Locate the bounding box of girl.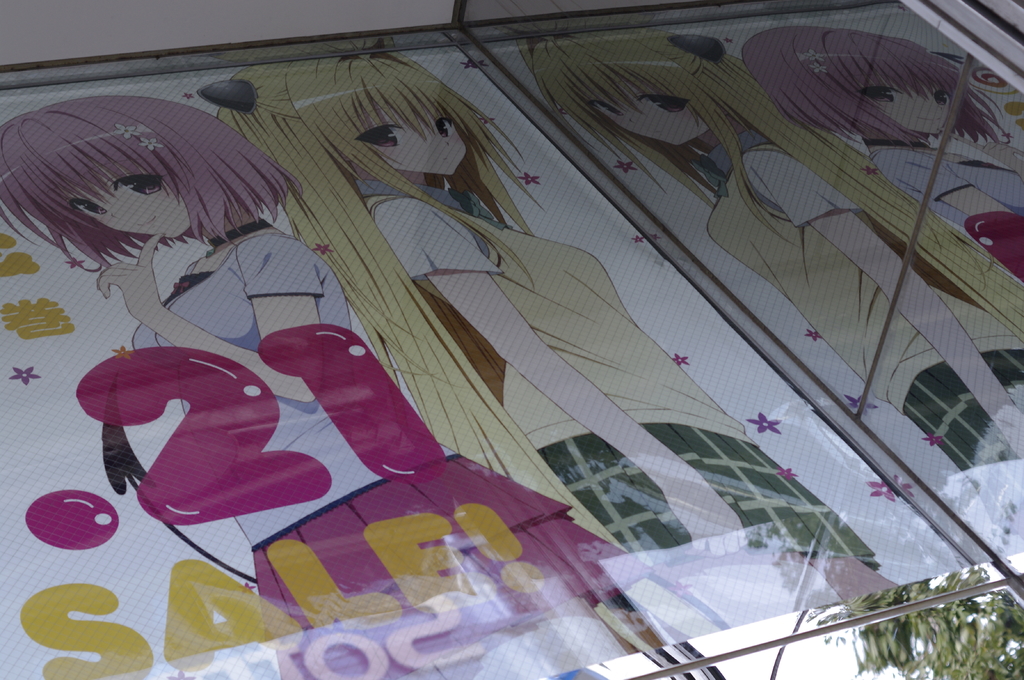
Bounding box: detection(0, 93, 650, 679).
